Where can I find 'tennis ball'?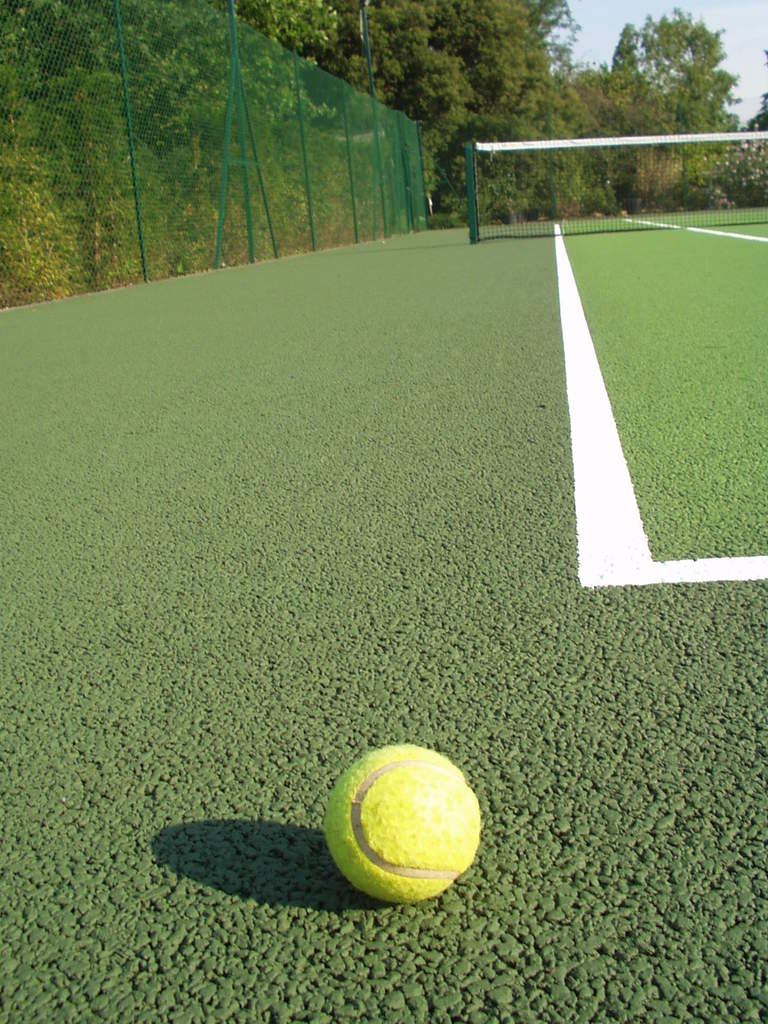
You can find it at rect(325, 742, 480, 906).
